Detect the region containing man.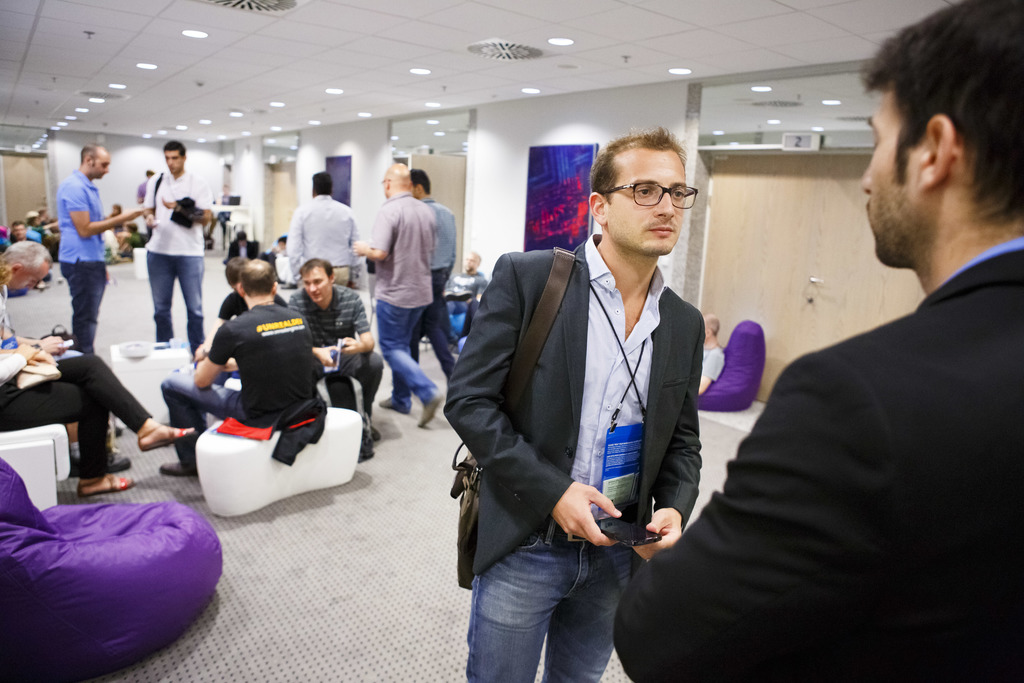
detection(0, 236, 123, 431).
